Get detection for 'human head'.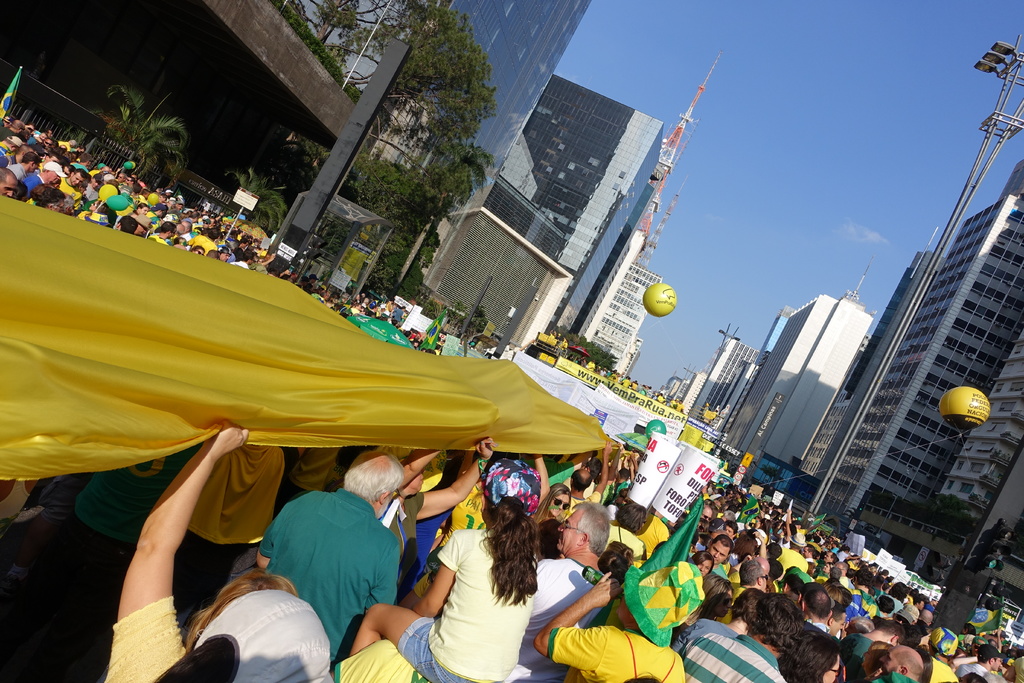
Detection: Rect(340, 449, 404, 519).
